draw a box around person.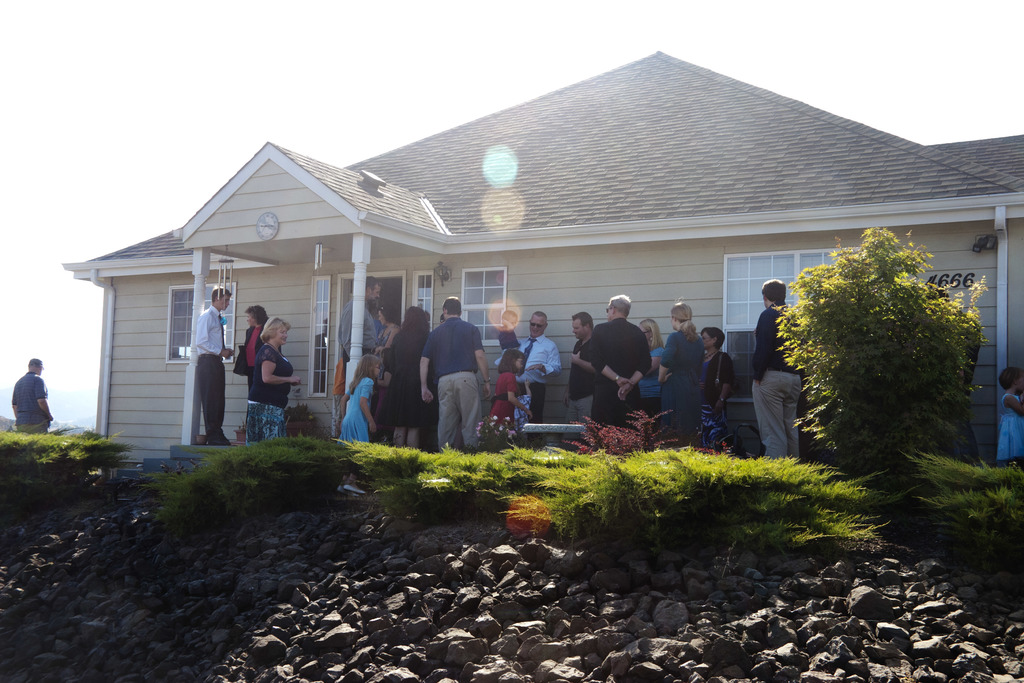
[x1=246, y1=315, x2=302, y2=447].
